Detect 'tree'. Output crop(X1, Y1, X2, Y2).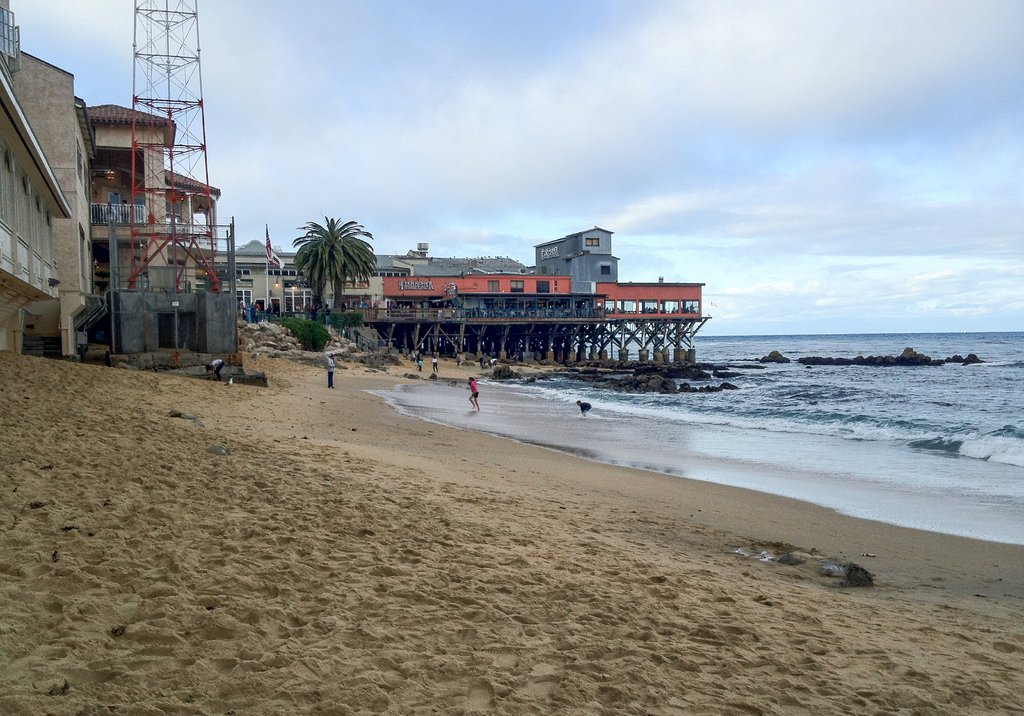
crop(289, 211, 378, 314).
